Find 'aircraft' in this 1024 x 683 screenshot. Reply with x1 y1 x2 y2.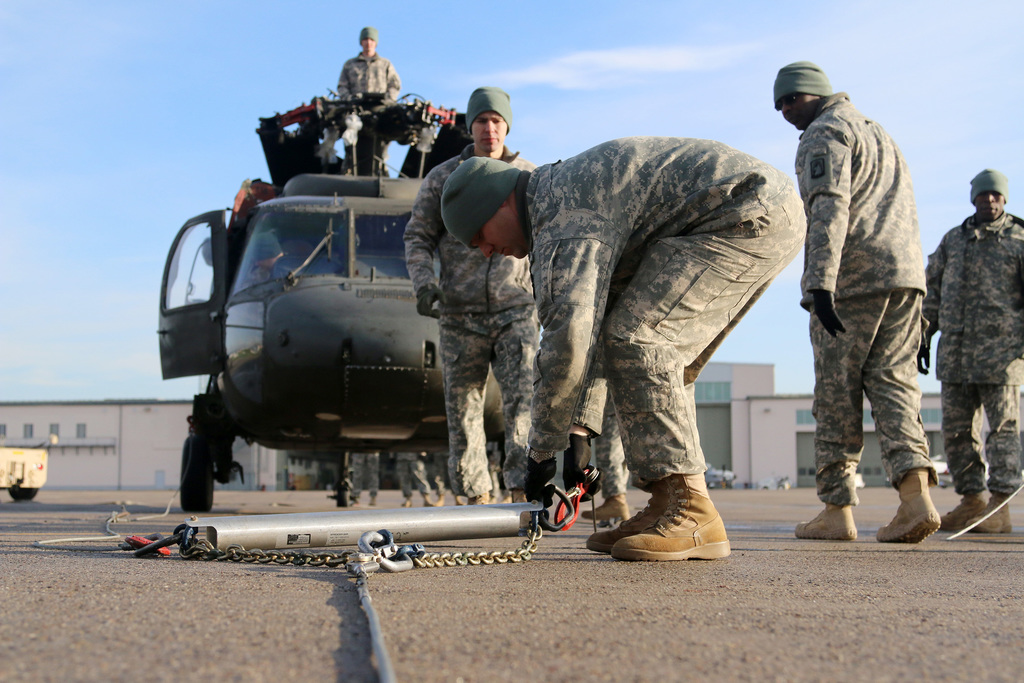
157 62 724 552.
